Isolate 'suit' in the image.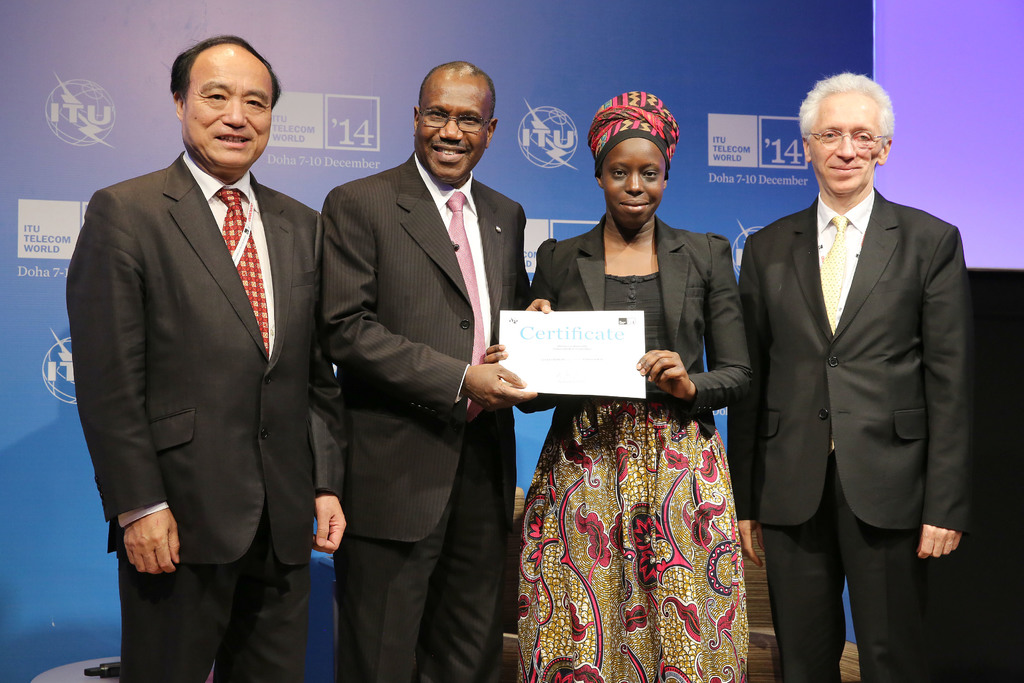
Isolated region: bbox=(518, 219, 757, 438).
